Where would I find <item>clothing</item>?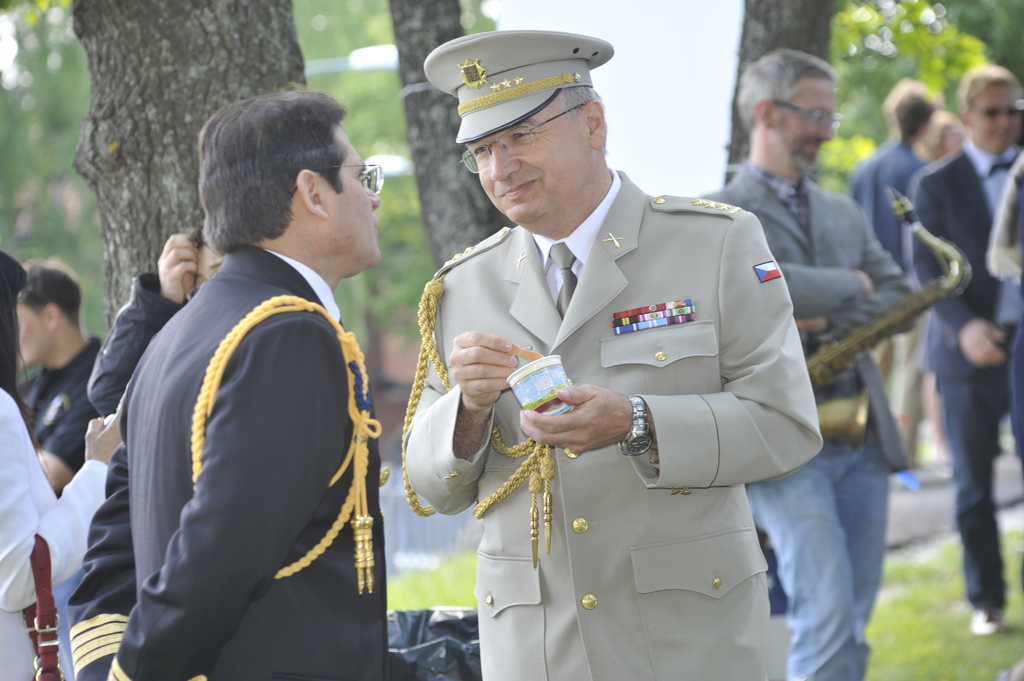
At (x1=700, y1=142, x2=894, y2=680).
